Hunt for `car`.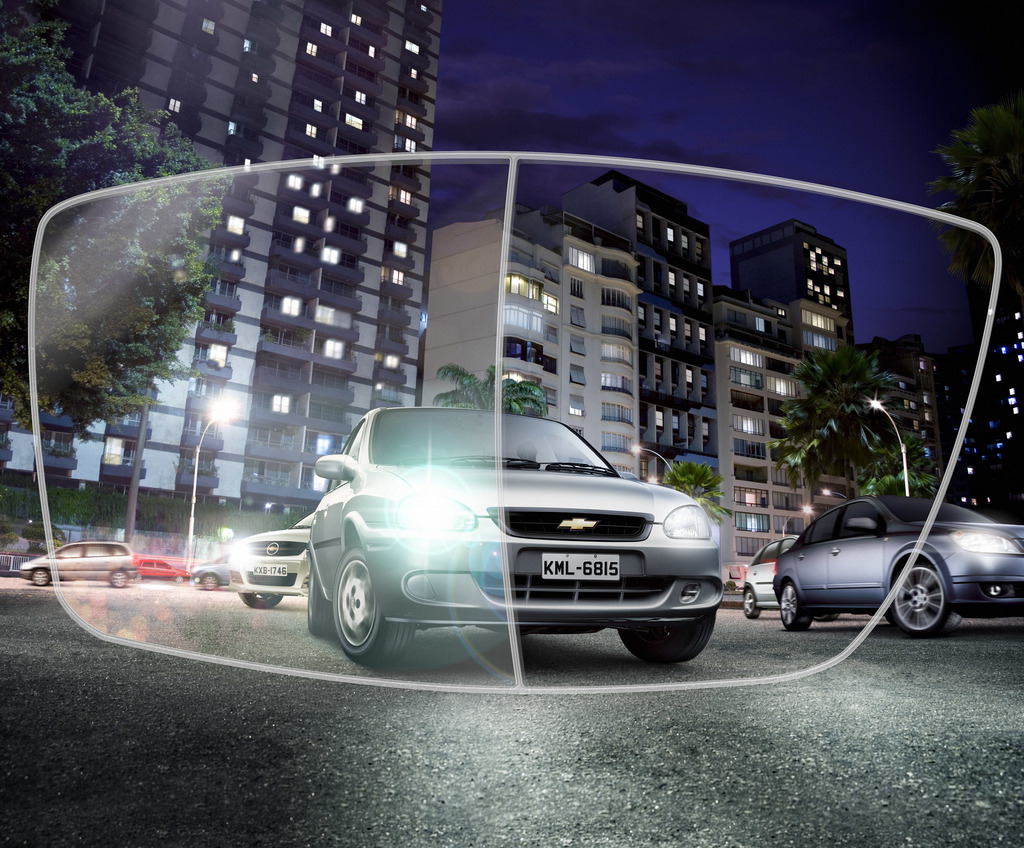
Hunted down at BBox(739, 532, 795, 621).
